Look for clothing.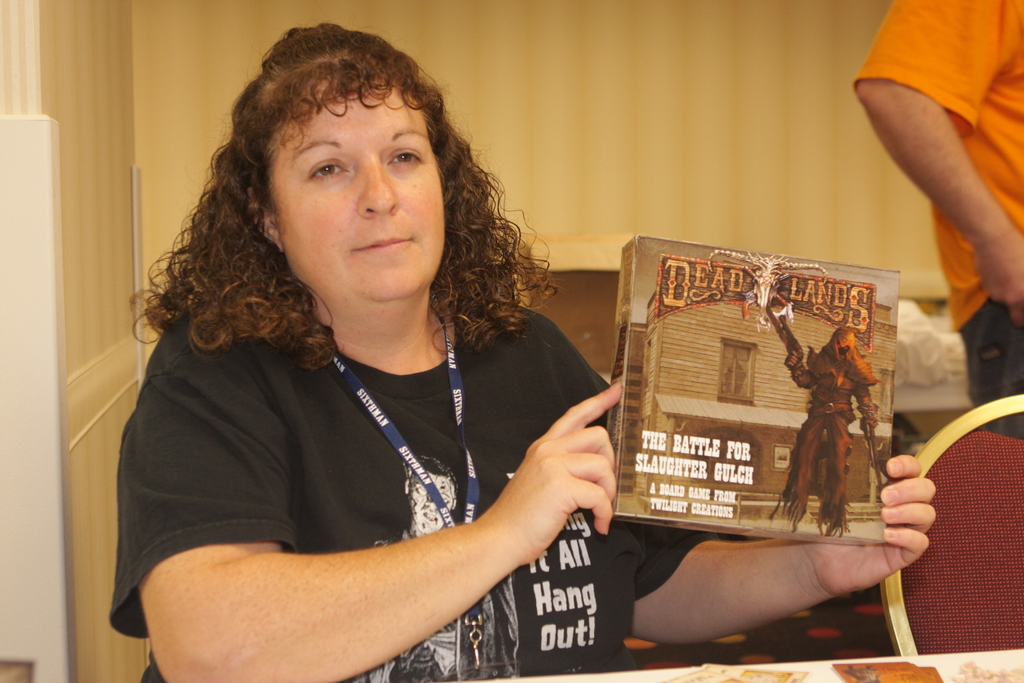
Found: select_region(774, 338, 883, 532).
